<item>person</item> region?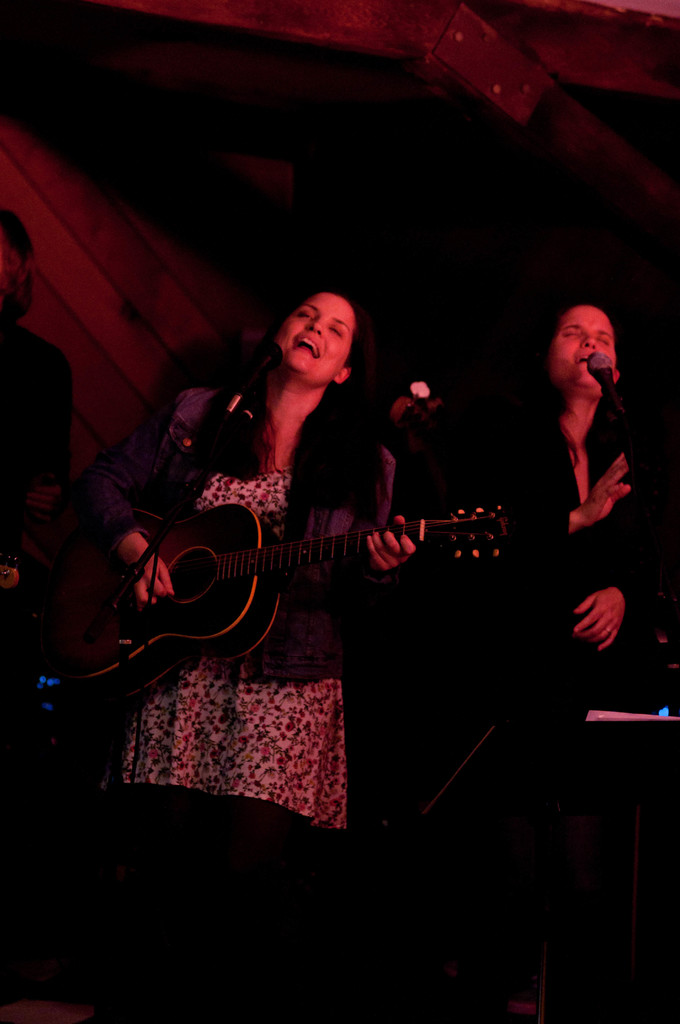
98,255,480,858
